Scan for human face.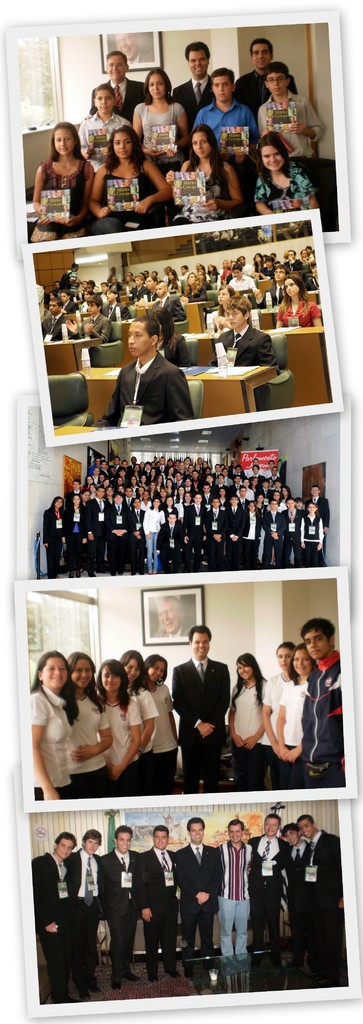
Scan result: left=188, top=274, right=195, bottom=286.
